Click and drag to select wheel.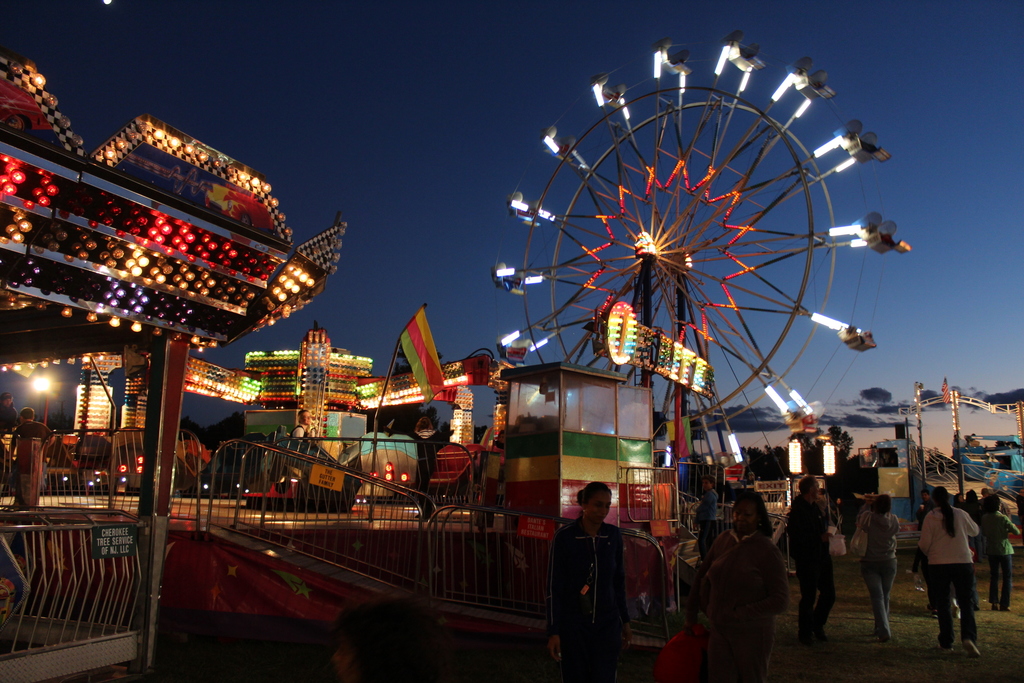
Selection: rect(468, 50, 893, 532).
